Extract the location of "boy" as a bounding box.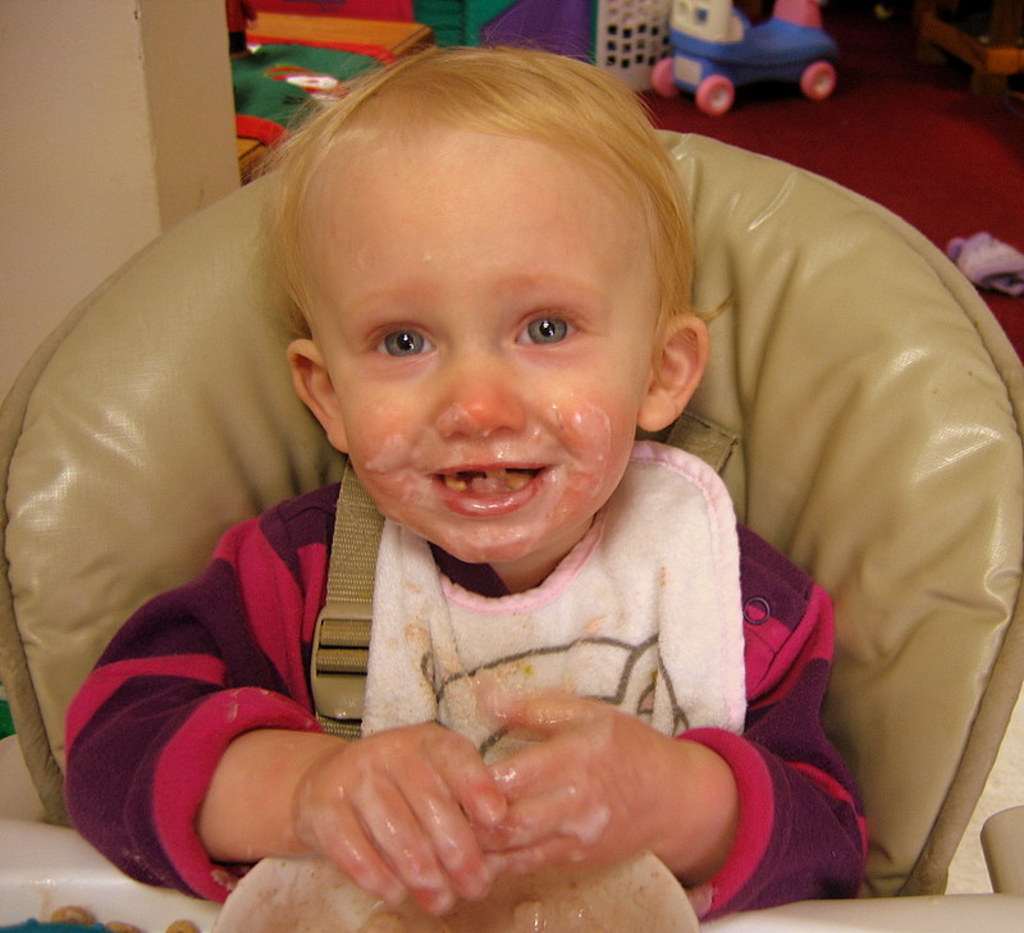
(x1=49, y1=18, x2=876, y2=886).
